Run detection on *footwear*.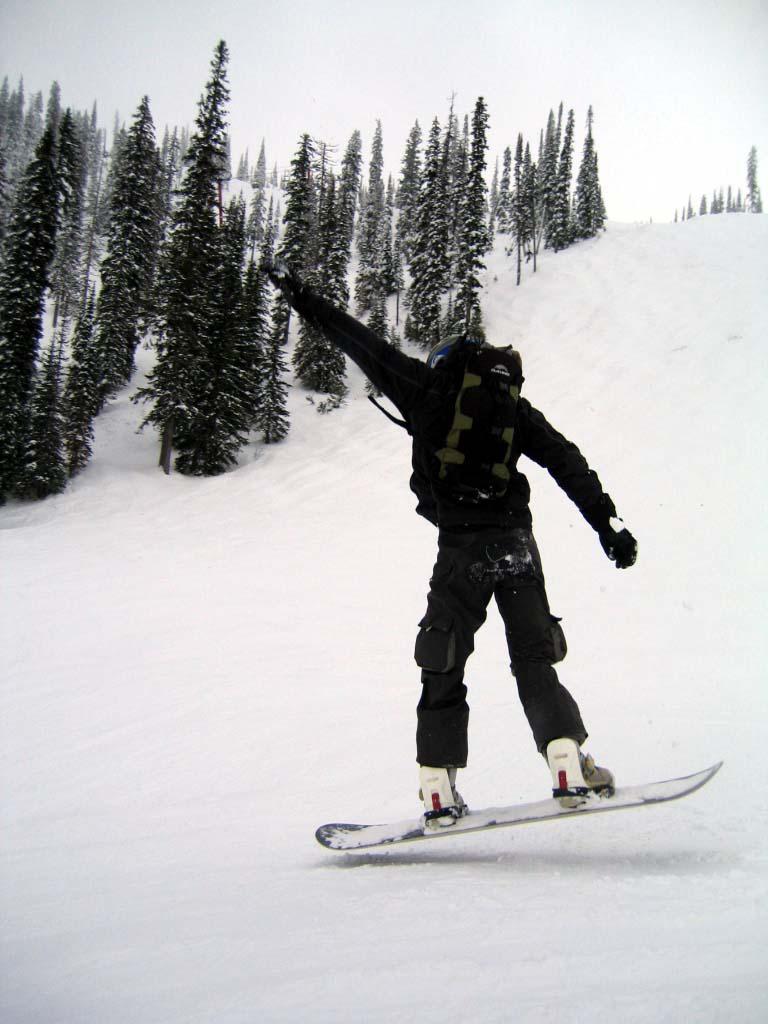
Result: pyautogui.locateOnScreen(542, 737, 615, 810).
